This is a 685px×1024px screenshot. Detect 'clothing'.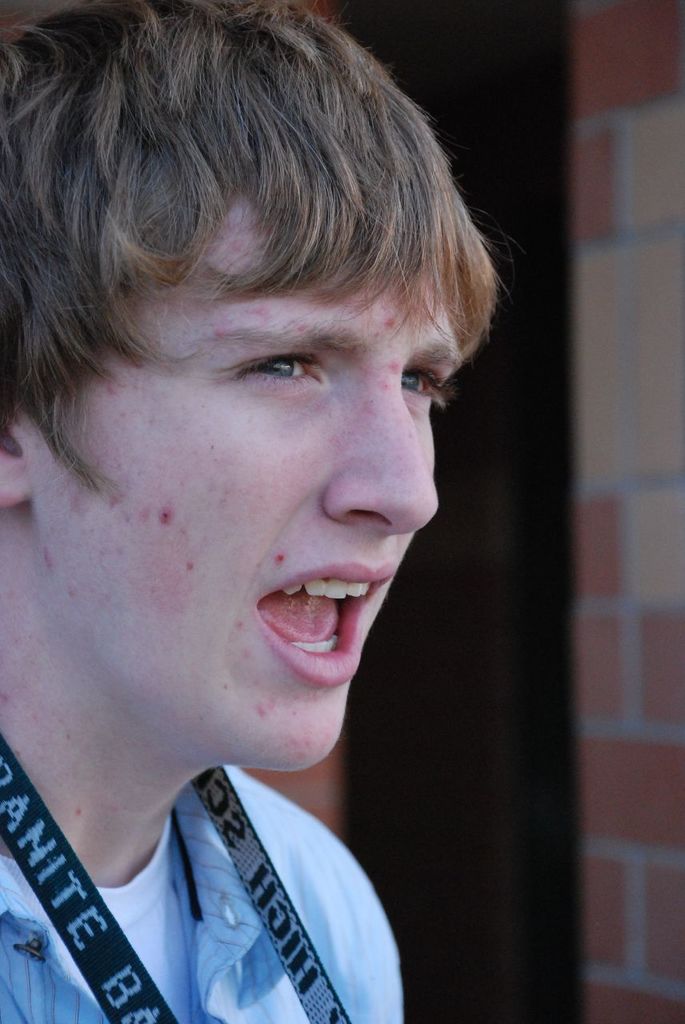
pyautogui.locateOnScreen(27, 725, 427, 1023).
